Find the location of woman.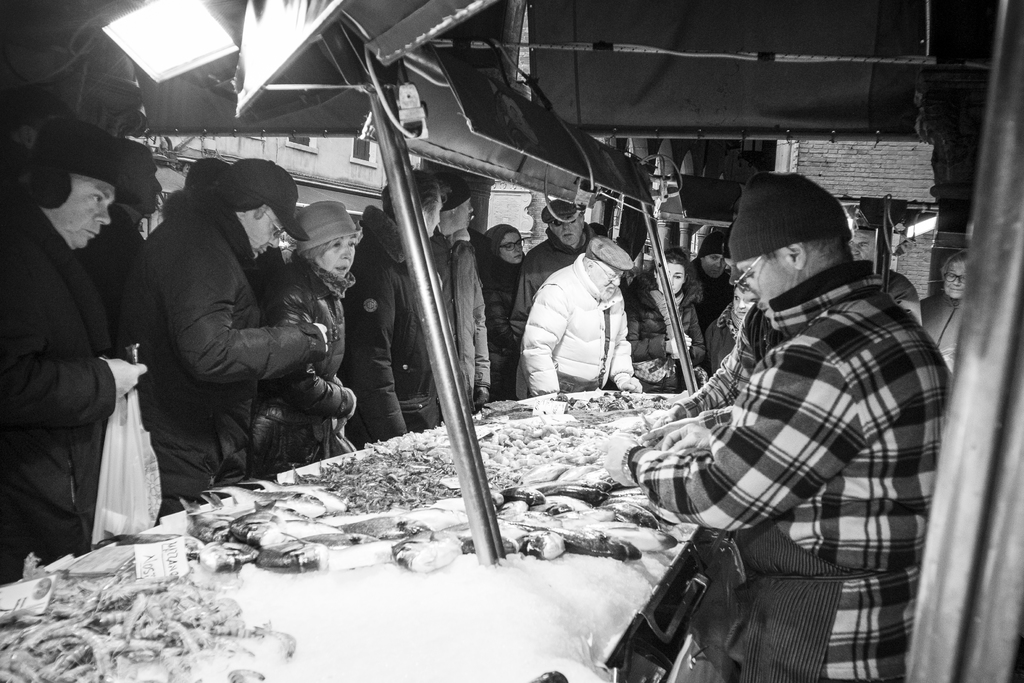
Location: 620/242/705/393.
